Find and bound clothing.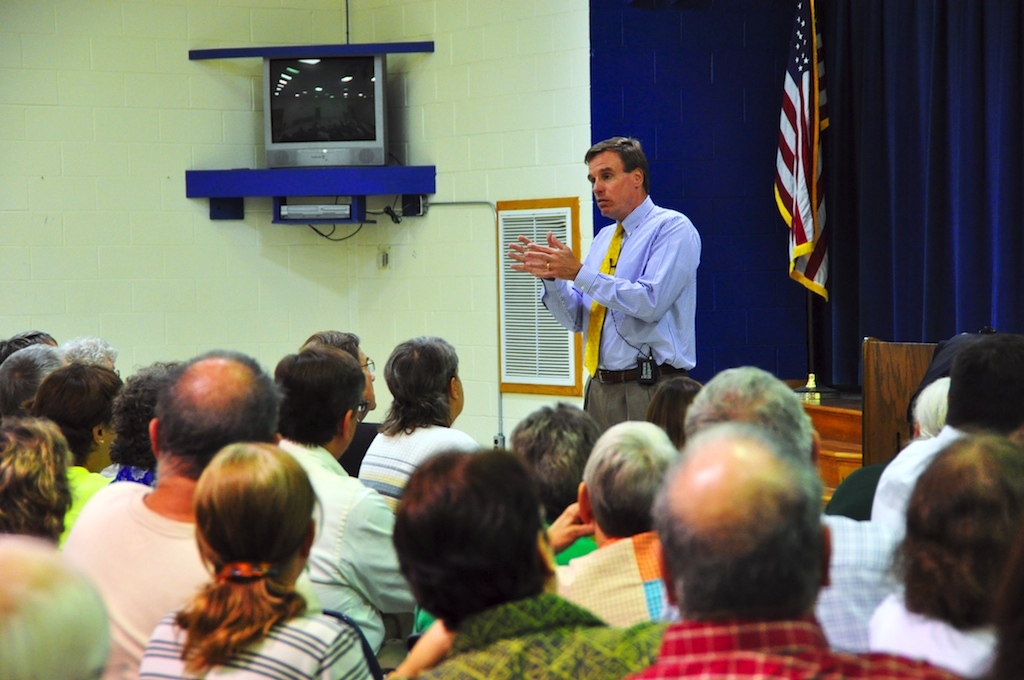
Bound: select_region(404, 583, 695, 679).
